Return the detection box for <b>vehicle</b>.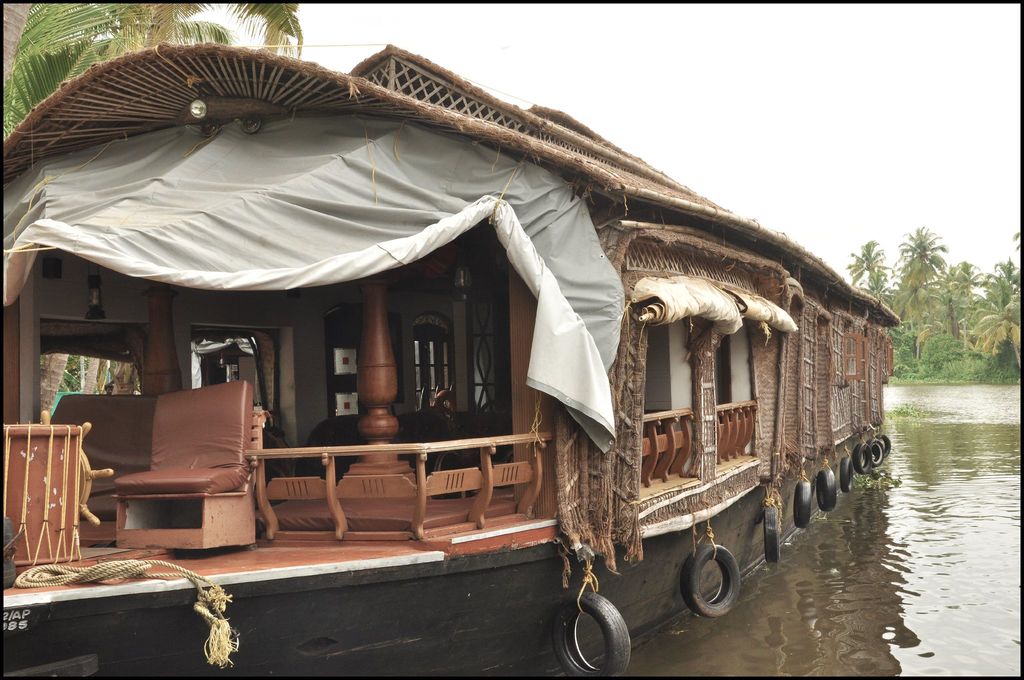
{"left": 0, "top": 0, "right": 1017, "bottom": 679}.
